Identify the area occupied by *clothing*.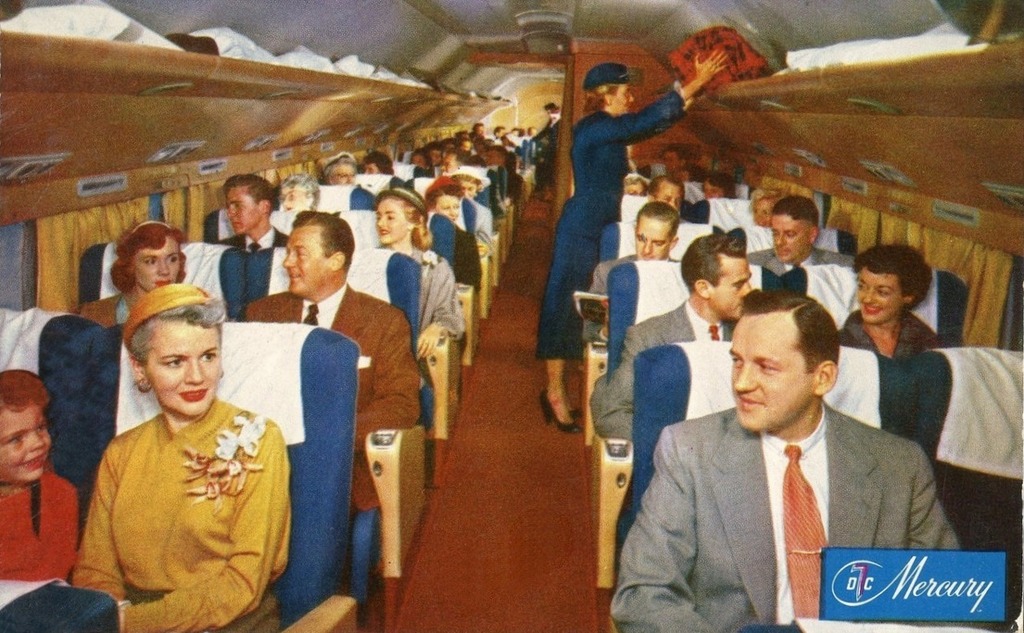
Area: 64 394 288 632.
